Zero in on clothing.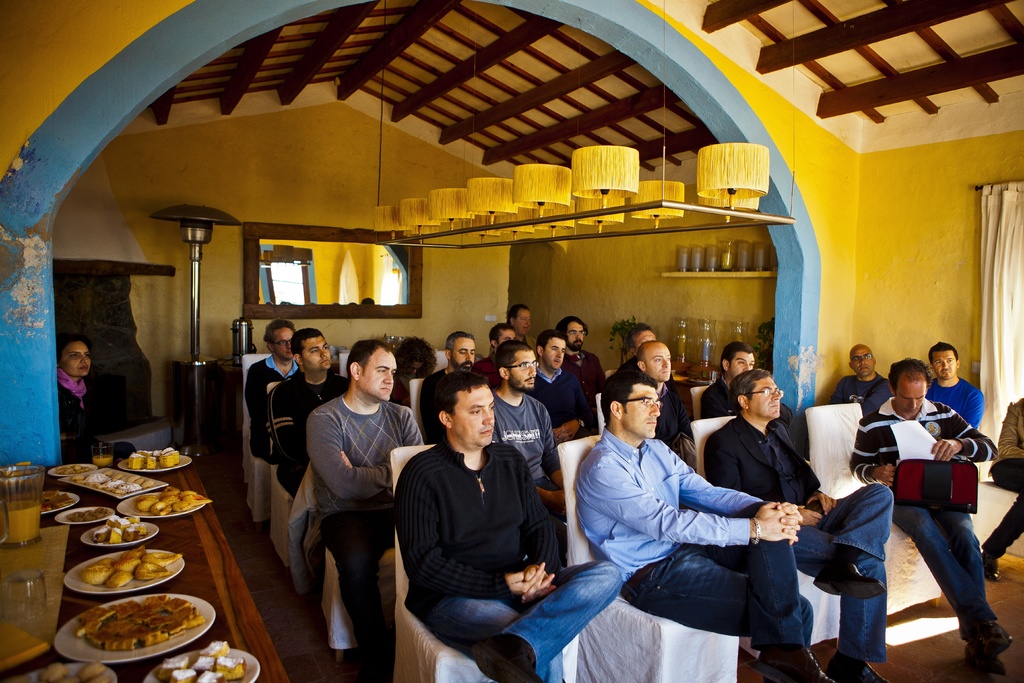
Zeroed in: [left=561, top=350, right=609, bottom=414].
